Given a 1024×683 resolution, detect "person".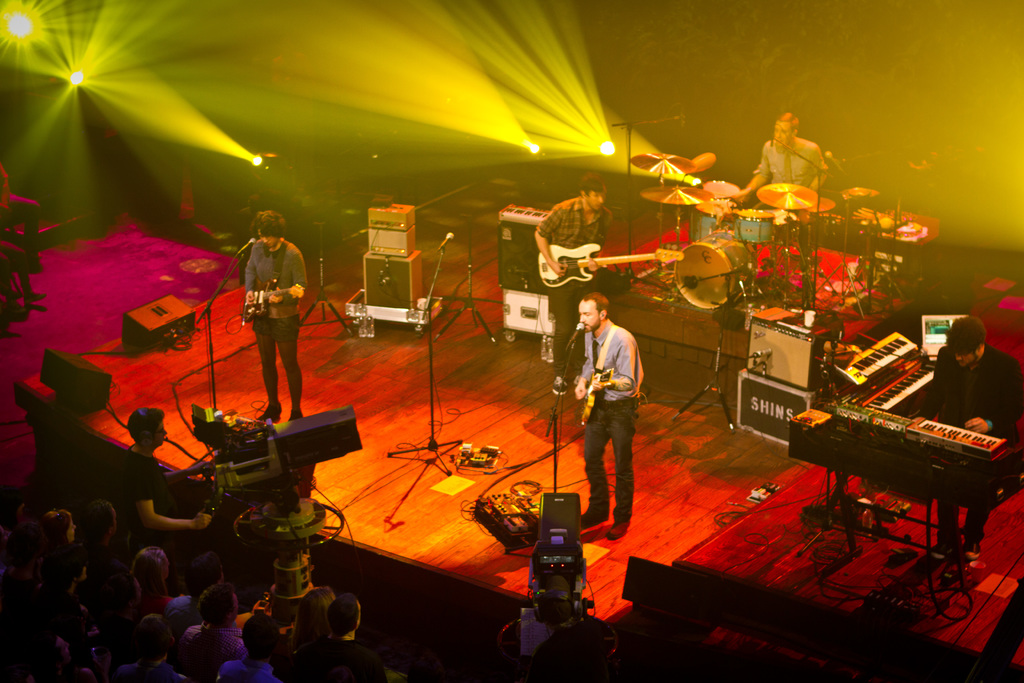
rect(506, 587, 623, 682).
